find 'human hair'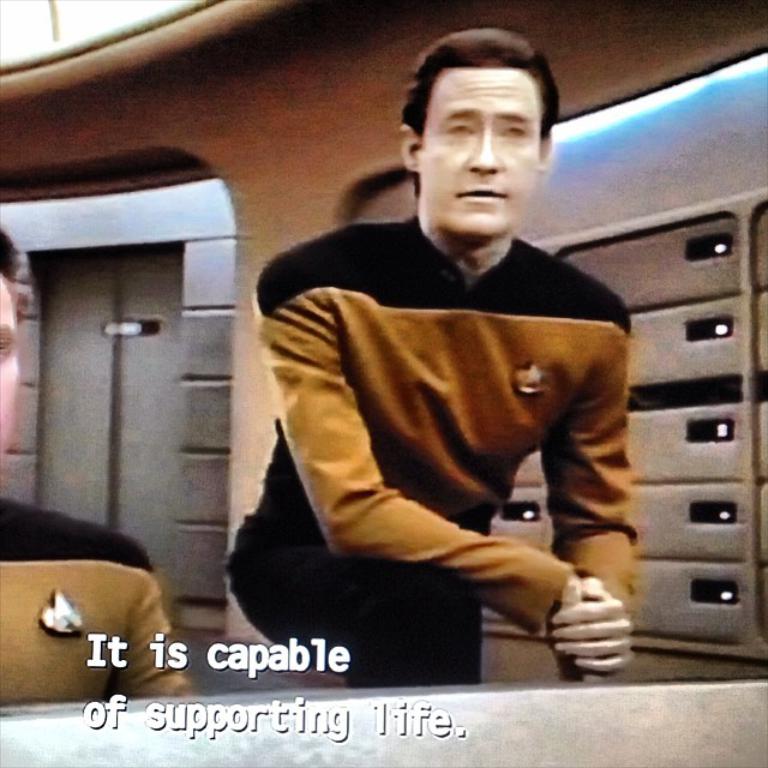
Rect(0, 222, 19, 312)
